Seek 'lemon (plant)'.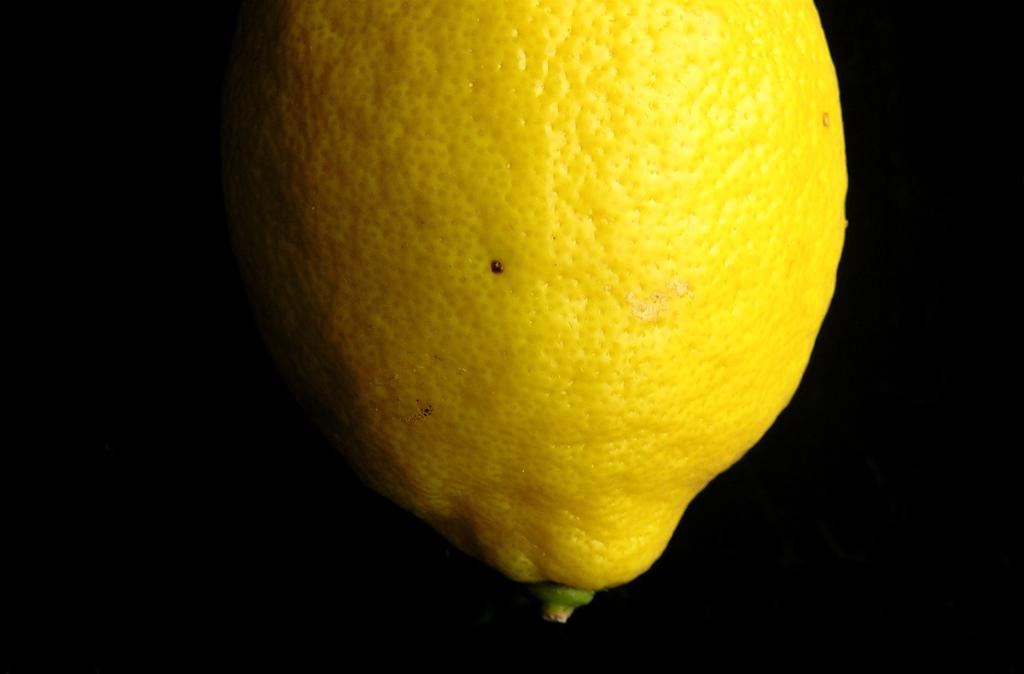
Rect(230, 0, 858, 636).
